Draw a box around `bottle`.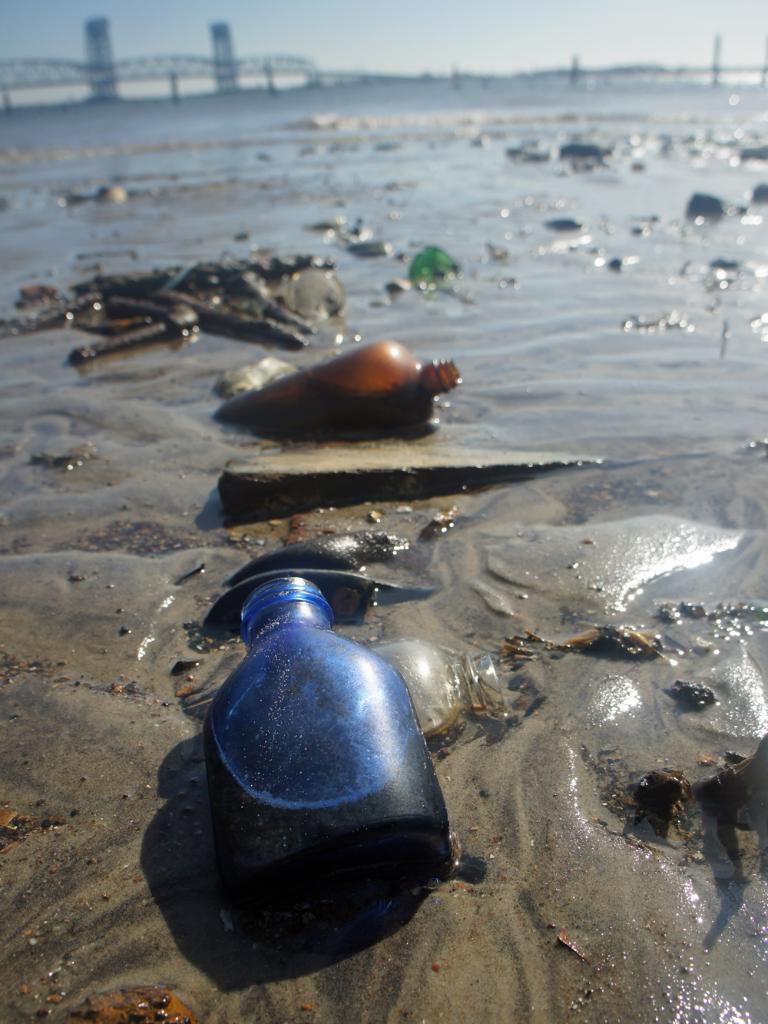
[x1=173, y1=583, x2=449, y2=896].
